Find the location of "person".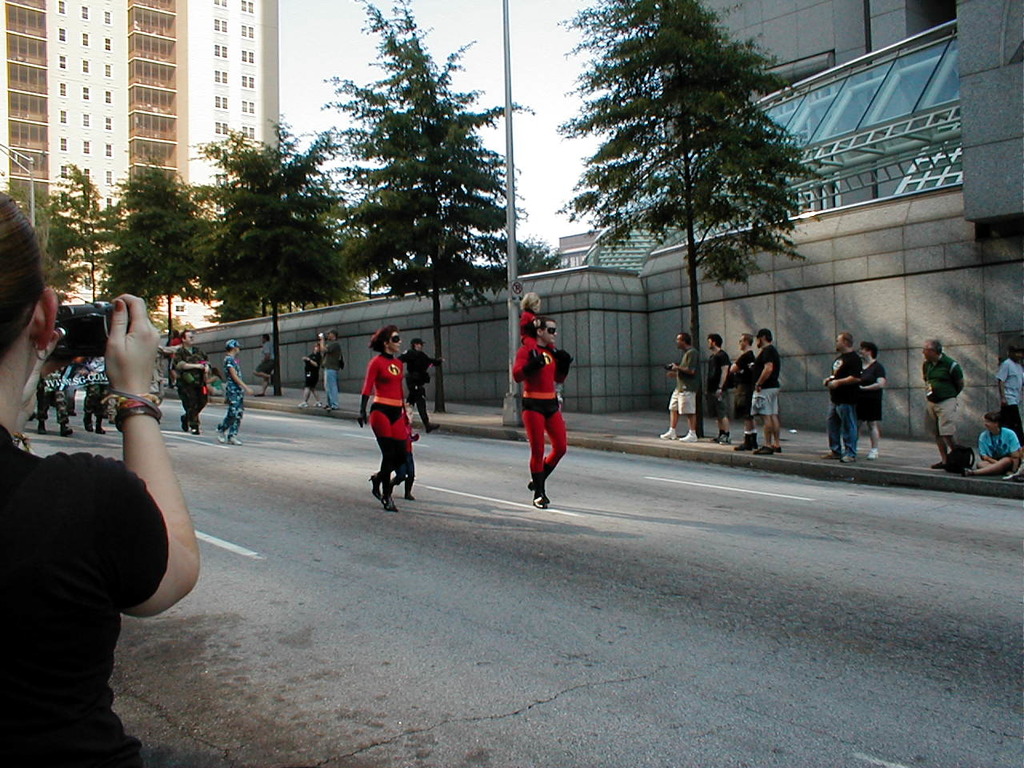
Location: locate(170, 332, 210, 440).
